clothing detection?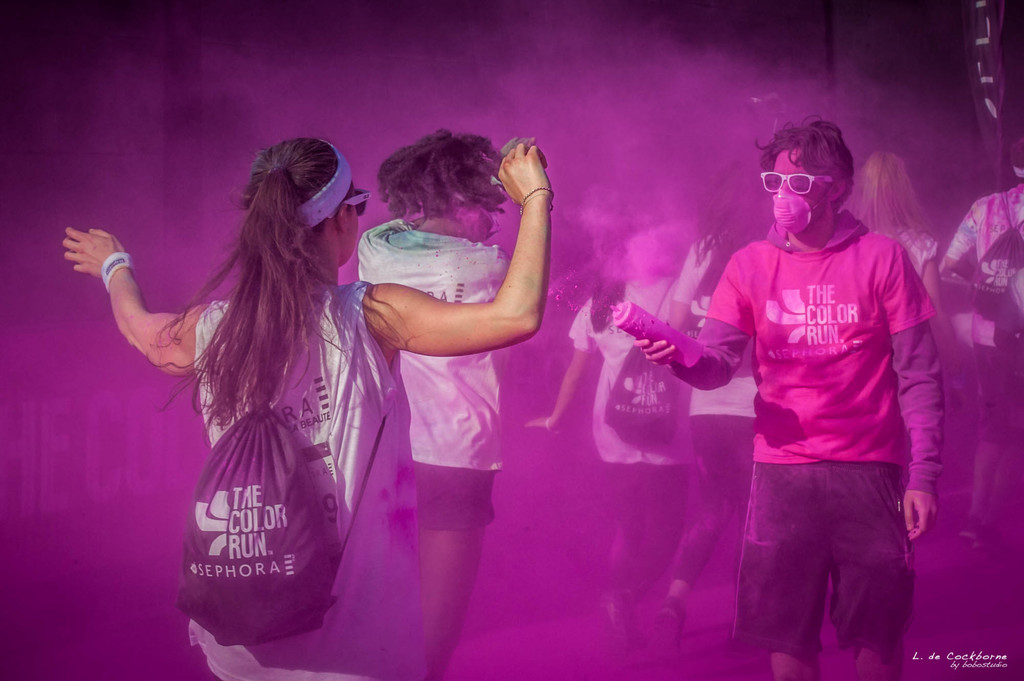
bbox(614, 272, 762, 568)
